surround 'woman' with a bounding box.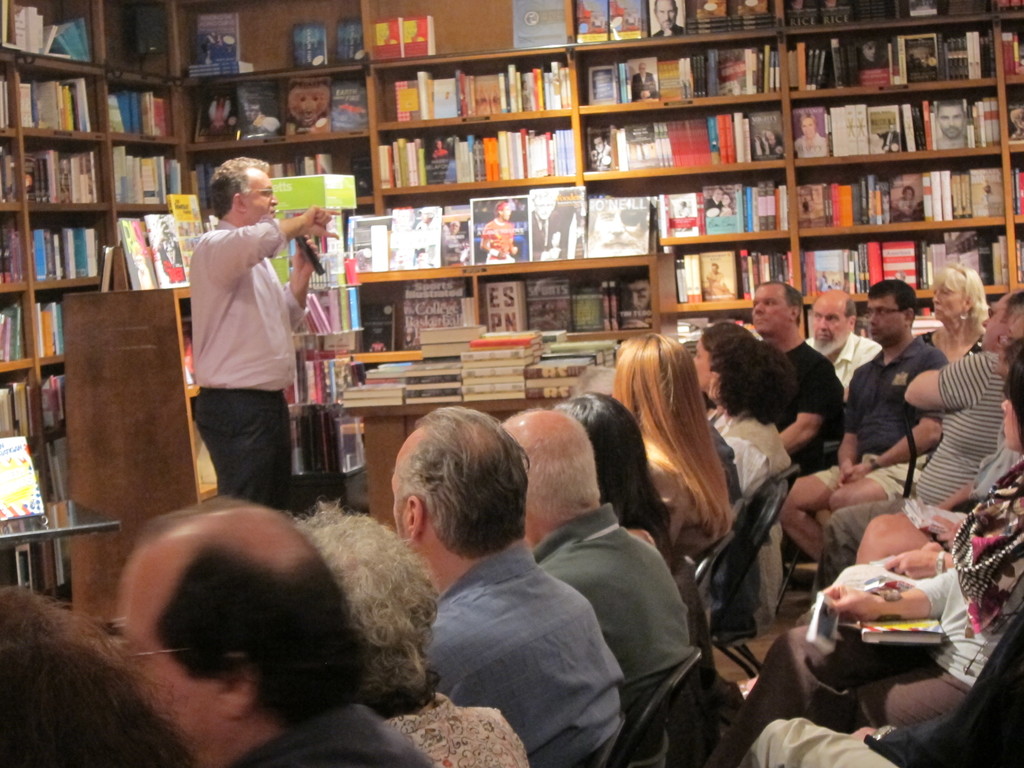
left=796, top=353, right=1005, bottom=627.
